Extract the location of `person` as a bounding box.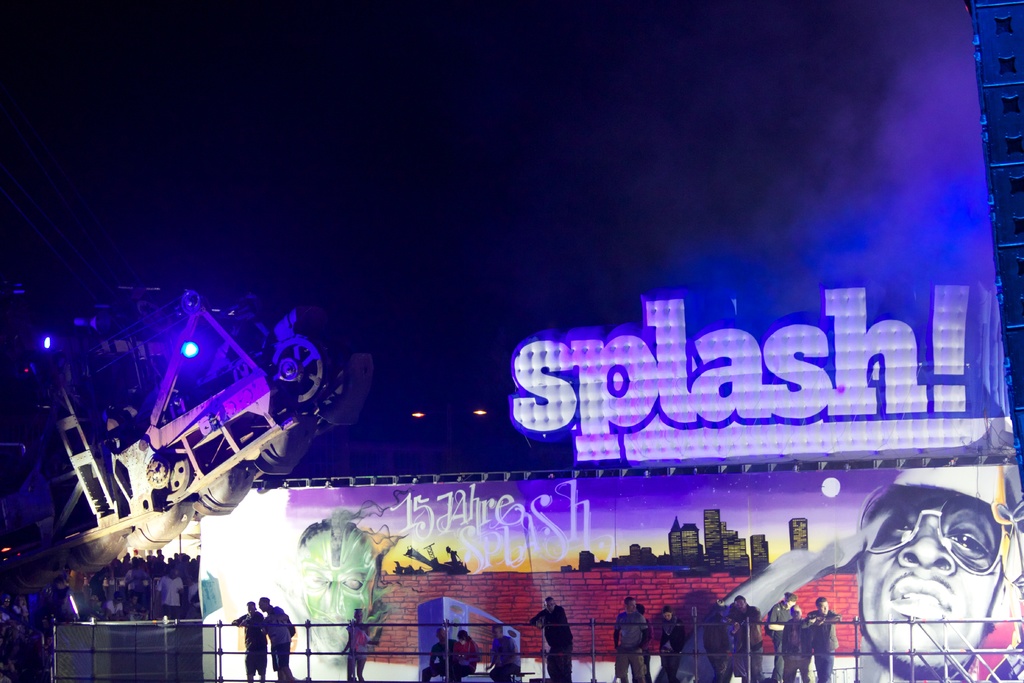
763,595,795,682.
